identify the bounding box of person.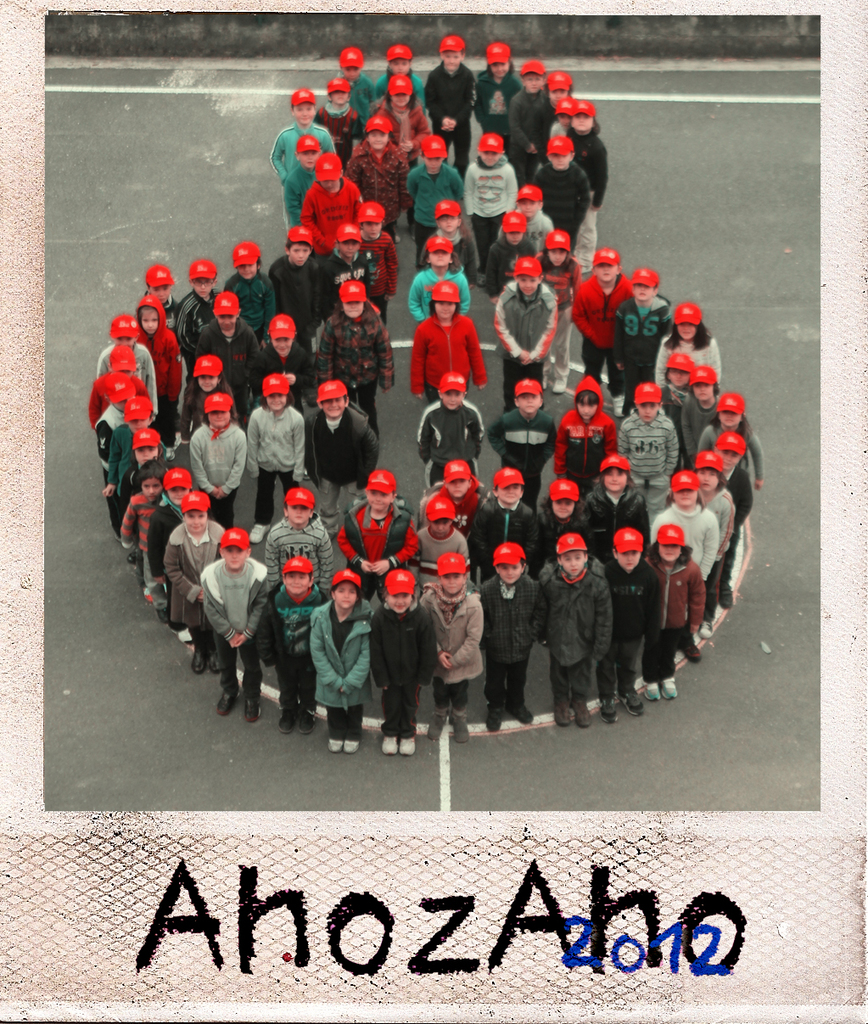
489/372/561/512.
